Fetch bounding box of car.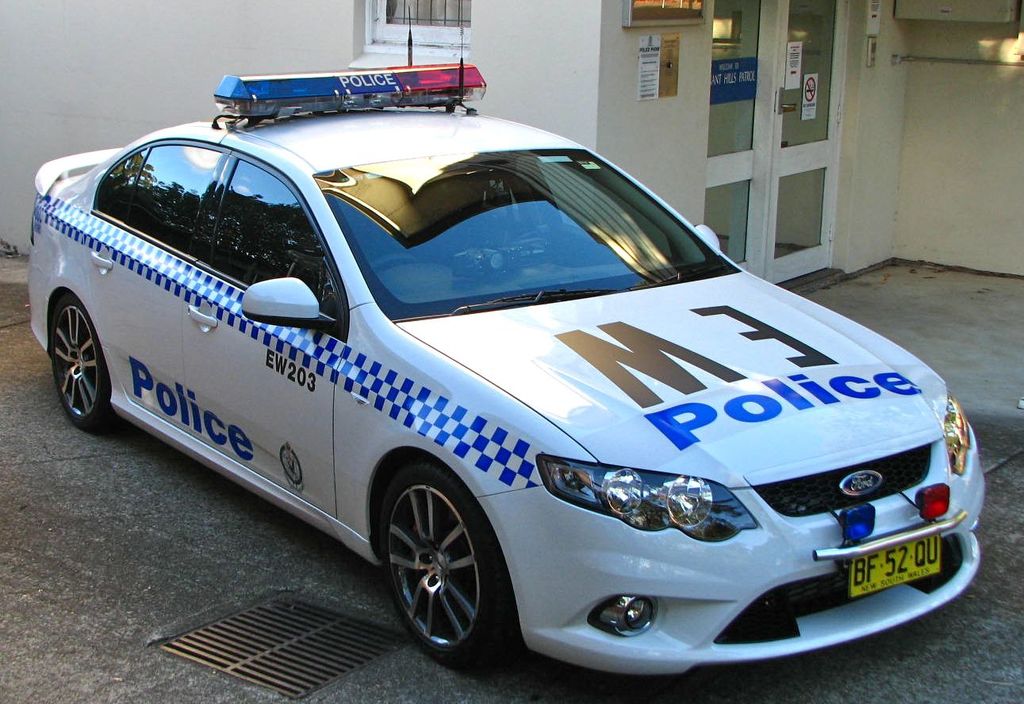
Bbox: region(26, 3, 991, 668).
